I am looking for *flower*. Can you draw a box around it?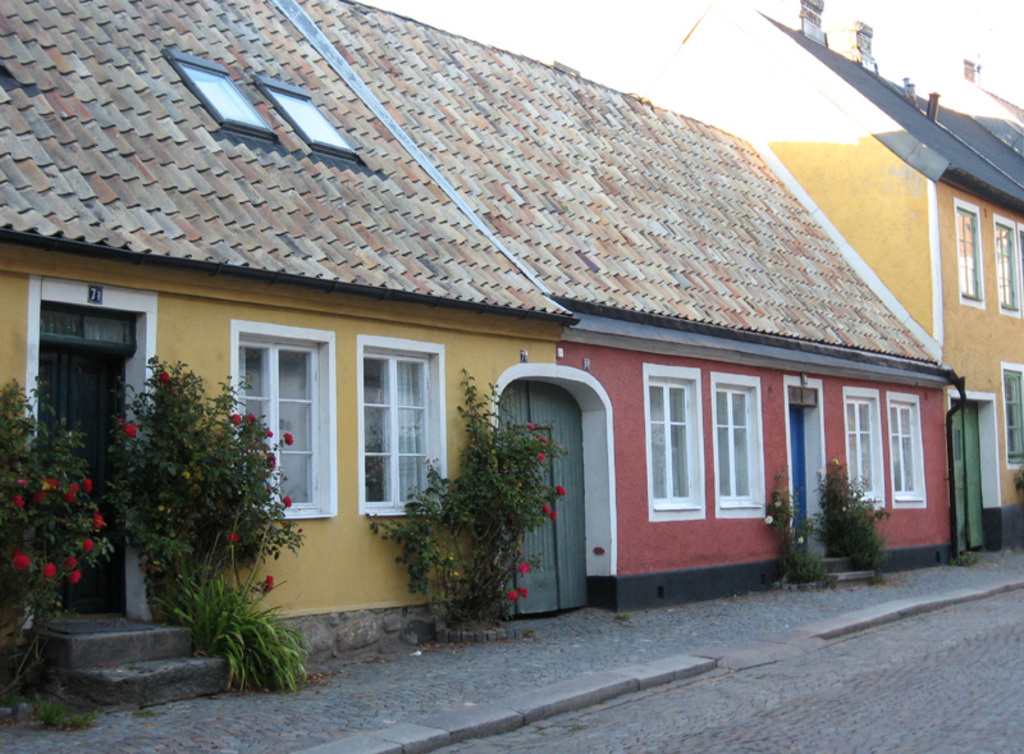
Sure, the bounding box is (left=536, top=435, right=548, bottom=445).
